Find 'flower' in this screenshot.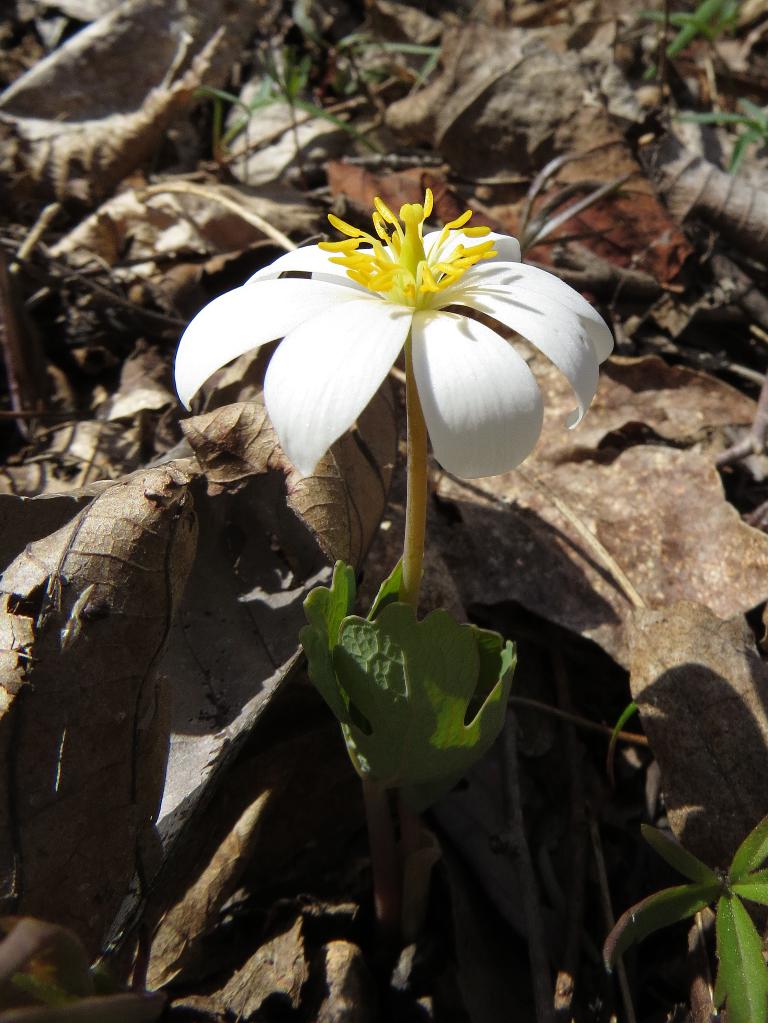
The bounding box for 'flower' is 171/179/615/517.
